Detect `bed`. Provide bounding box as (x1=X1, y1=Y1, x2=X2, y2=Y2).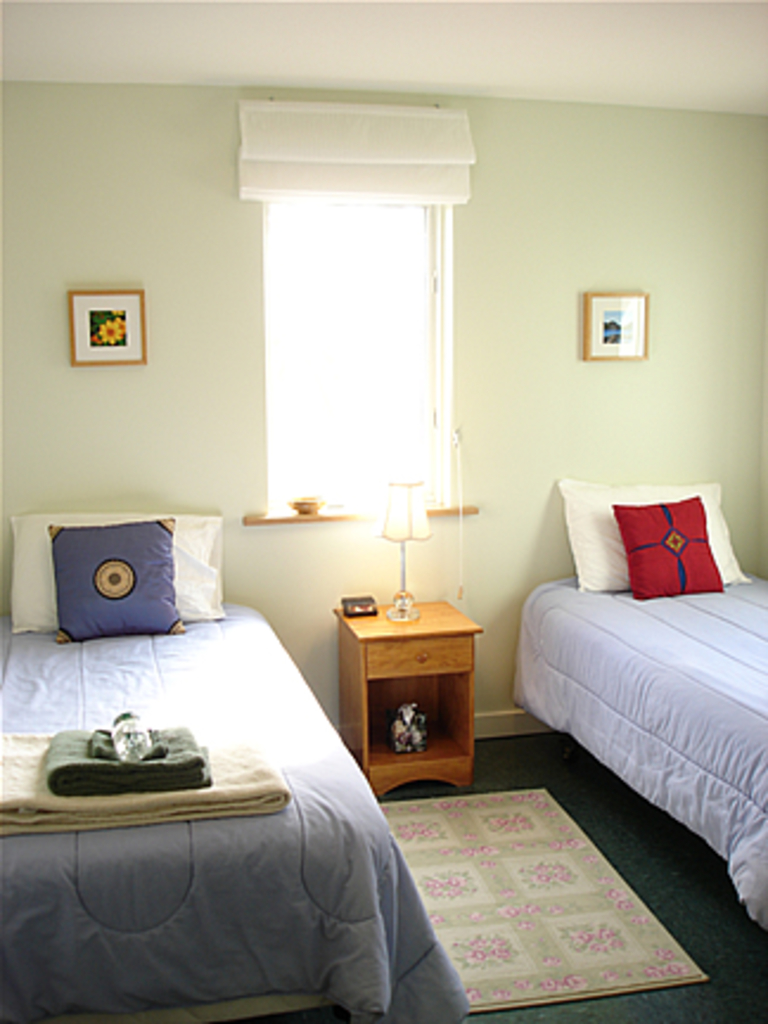
(x1=17, y1=491, x2=446, y2=993).
